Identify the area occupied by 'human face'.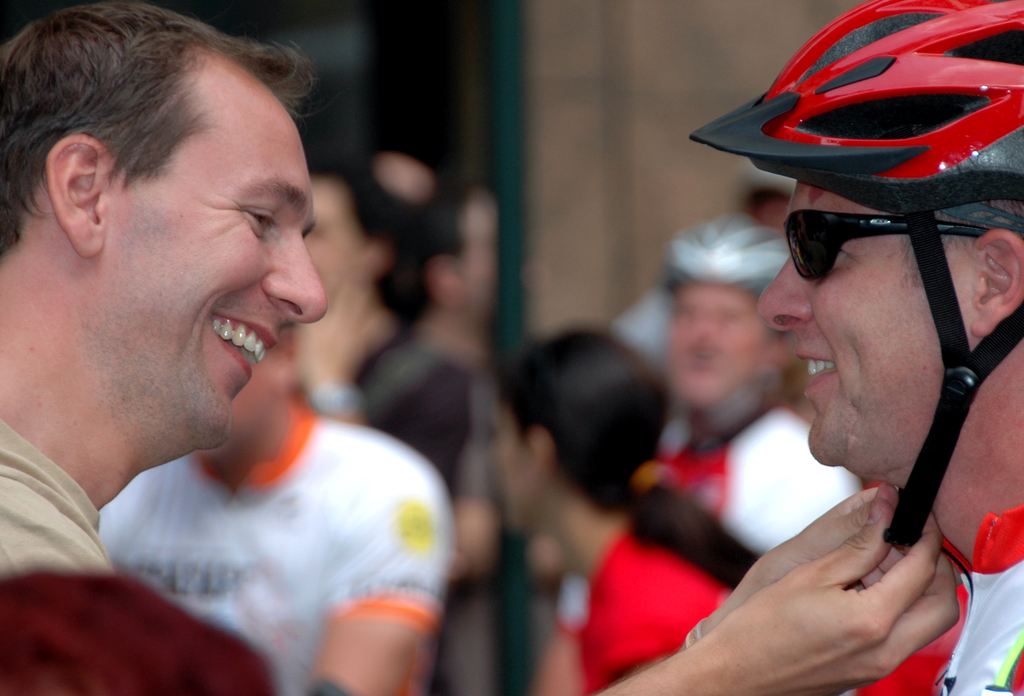
Area: 115:54:327:452.
